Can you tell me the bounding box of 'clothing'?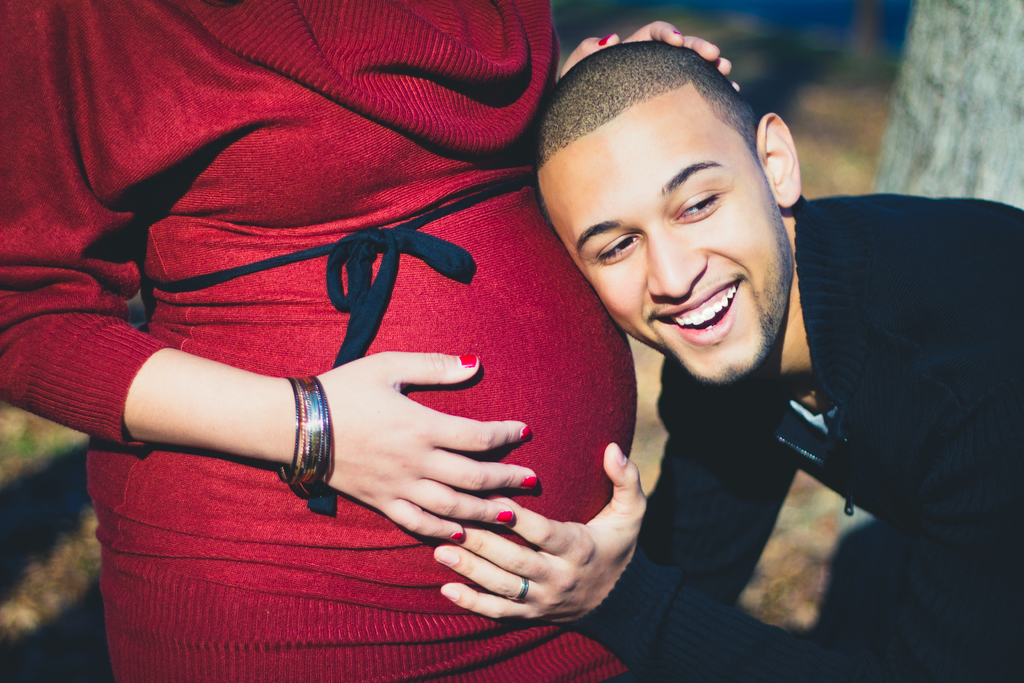
left=0, top=0, right=636, bottom=682.
